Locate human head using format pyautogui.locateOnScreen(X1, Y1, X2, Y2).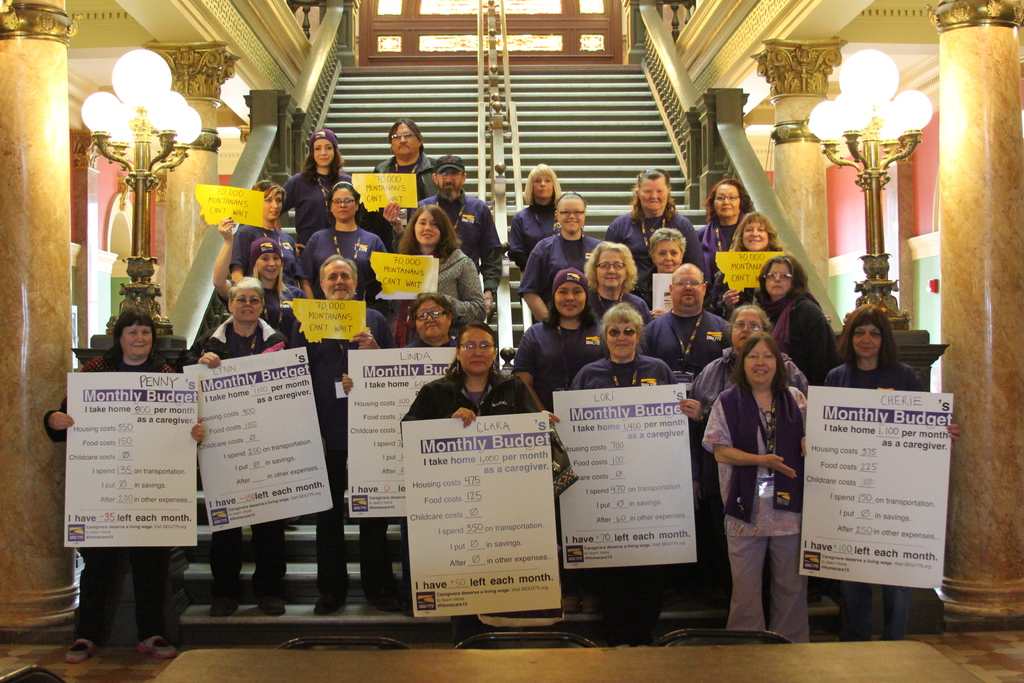
pyautogui.locateOnScreen(647, 228, 687, 274).
